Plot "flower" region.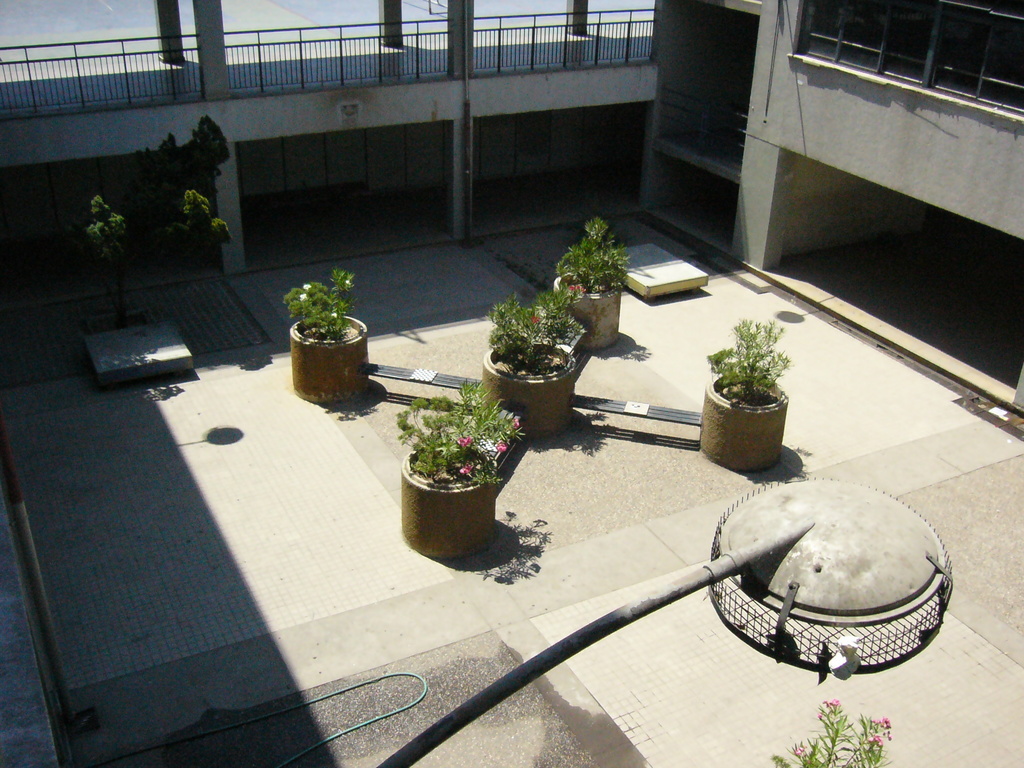
Plotted at [x1=345, y1=278, x2=352, y2=285].
